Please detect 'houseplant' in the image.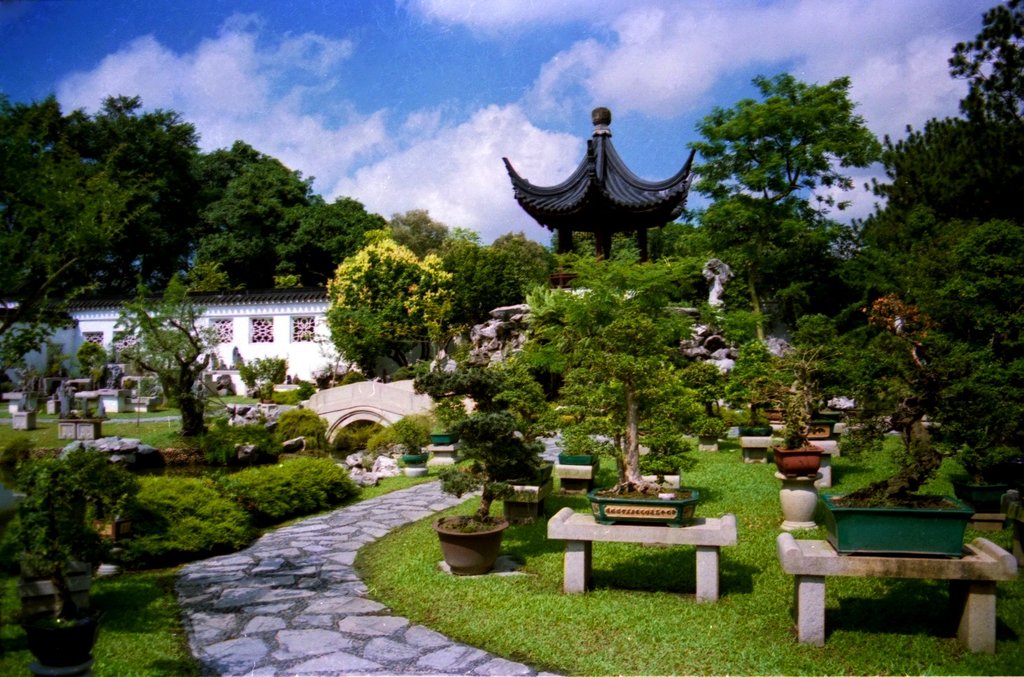
{"left": 808, "top": 292, "right": 1015, "bottom": 559}.
